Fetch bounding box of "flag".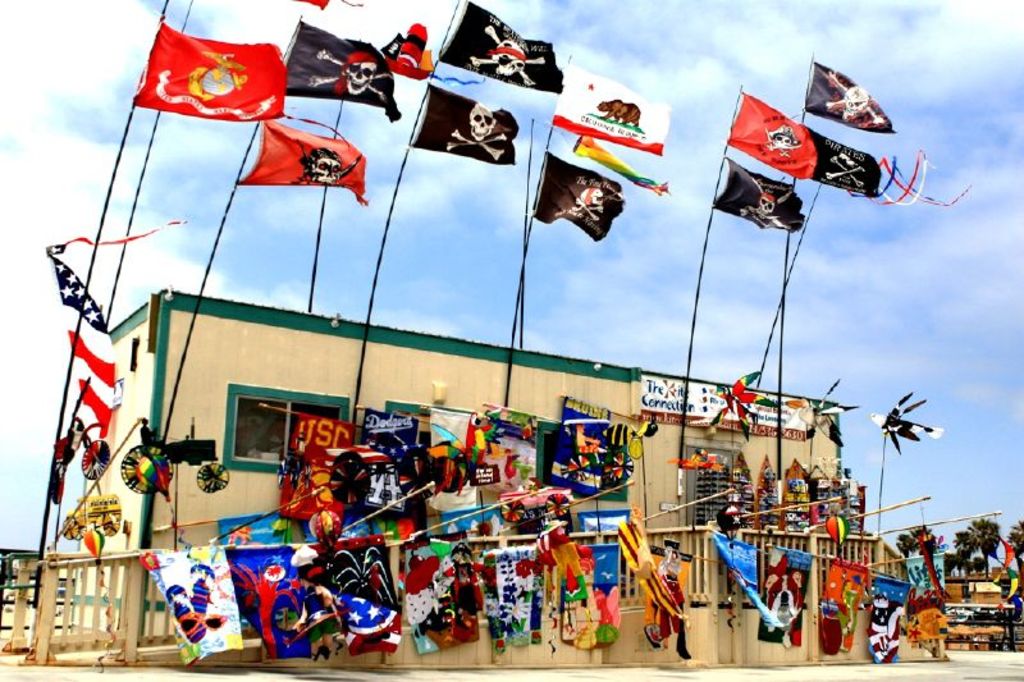
Bbox: (x1=316, y1=536, x2=402, y2=614).
